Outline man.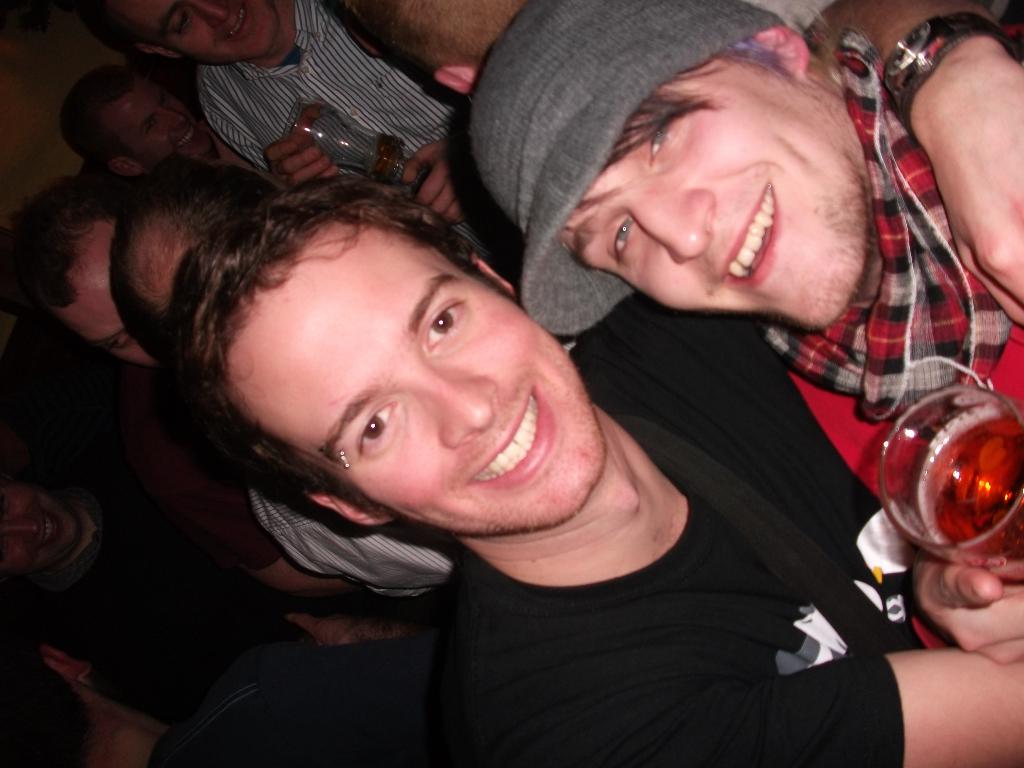
Outline: detection(108, 148, 478, 602).
